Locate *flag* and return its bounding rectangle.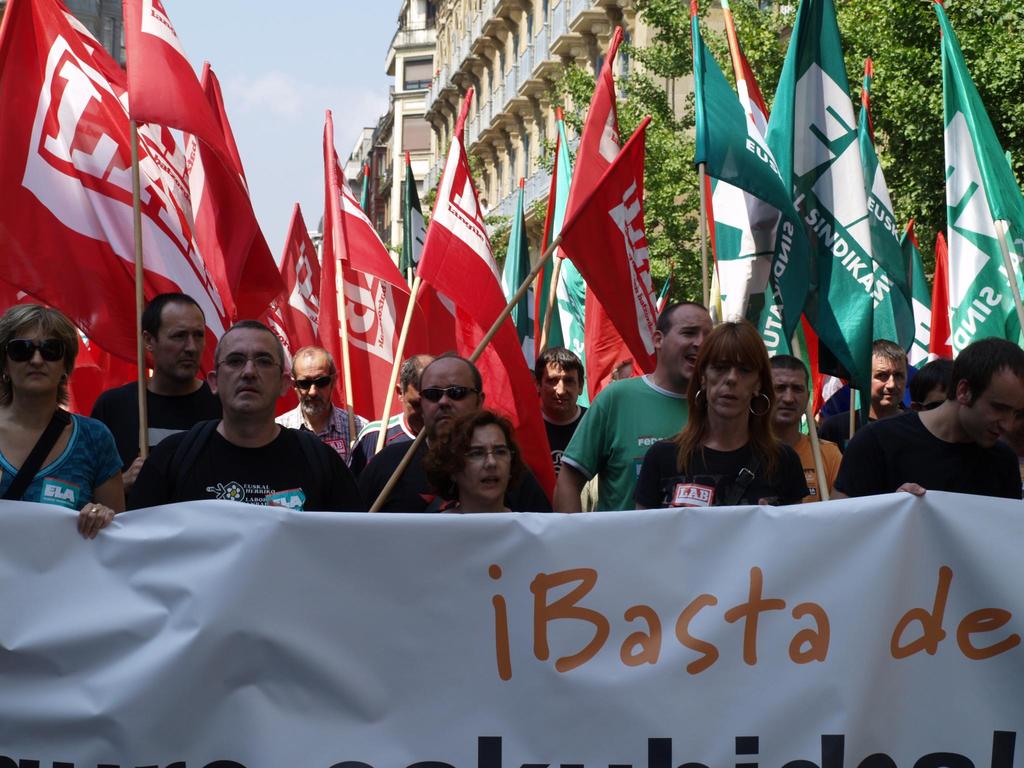
[269, 204, 341, 360].
